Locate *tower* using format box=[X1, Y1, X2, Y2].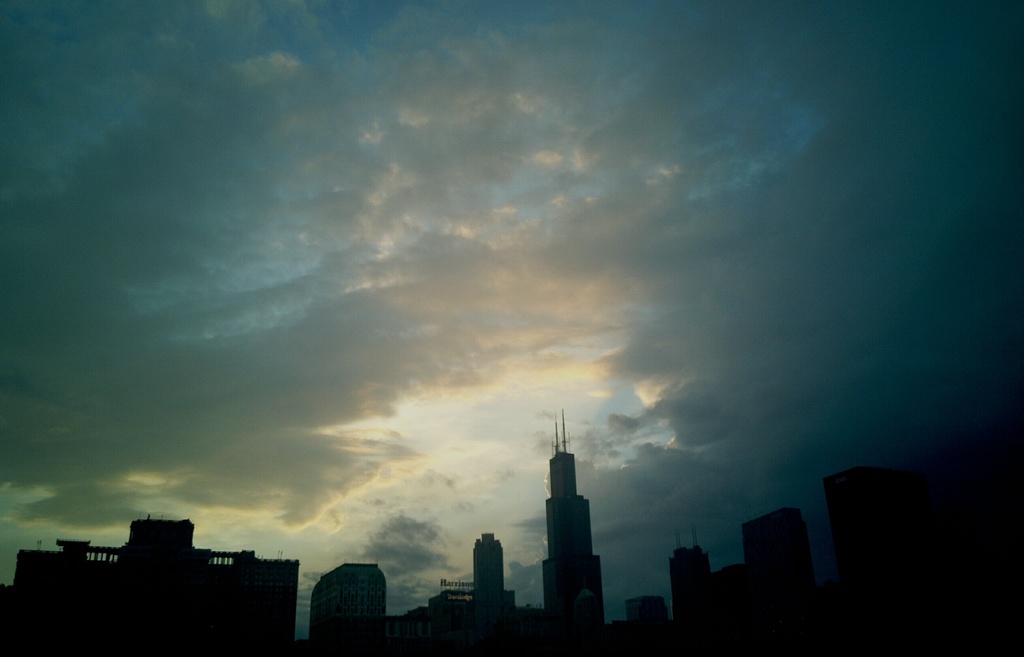
box=[746, 507, 816, 640].
